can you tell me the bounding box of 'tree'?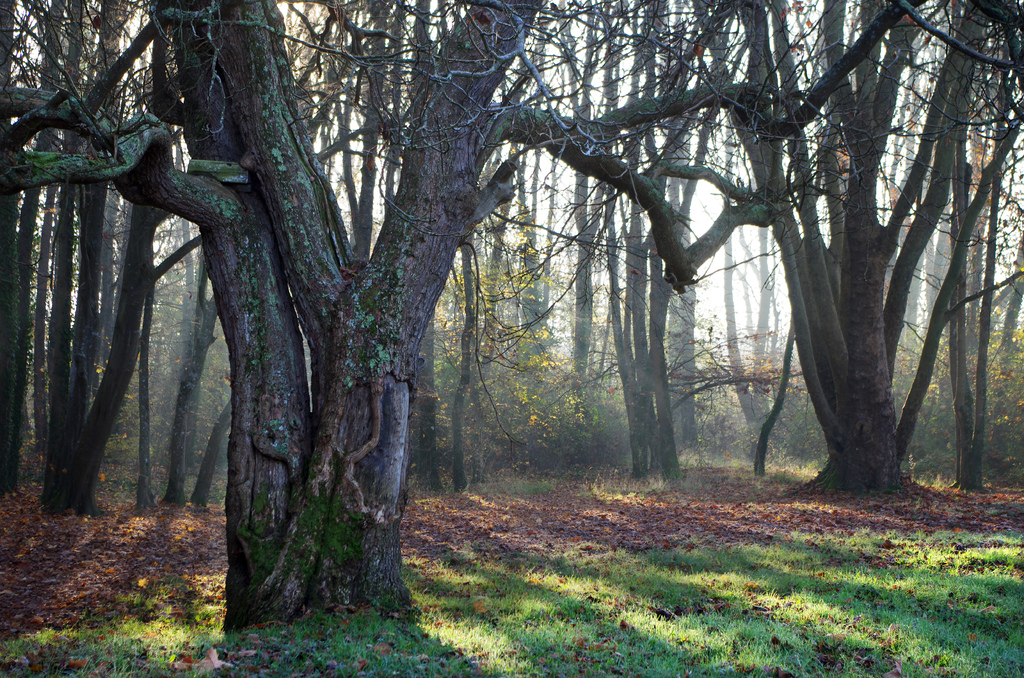
x1=0, y1=0, x2=556, y2=635.
